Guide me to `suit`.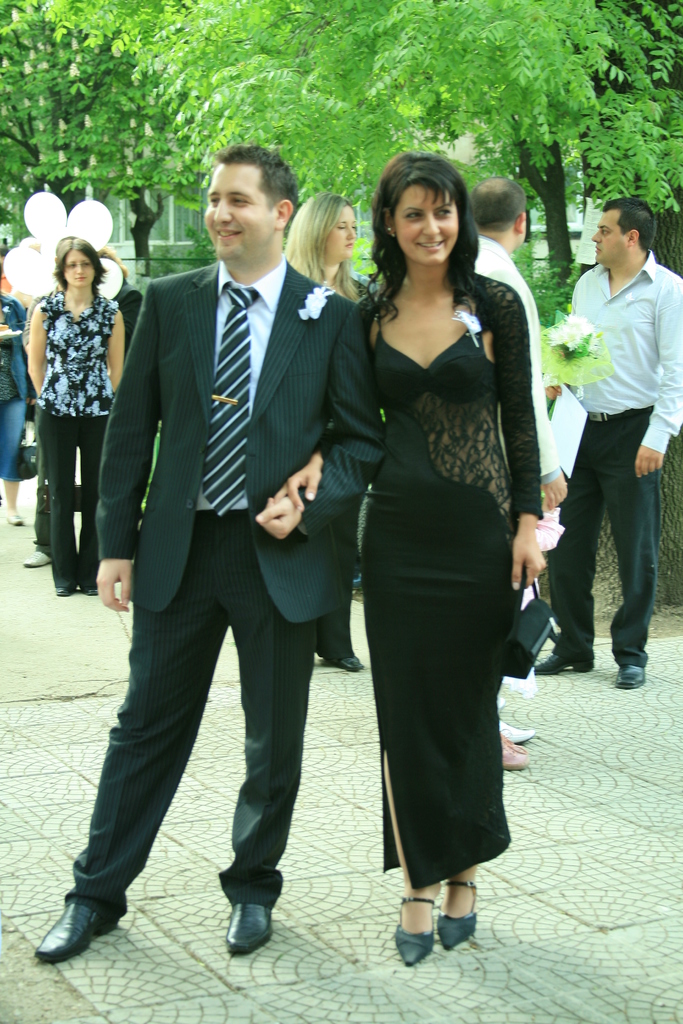
Guidance: 131/162/363/913.
